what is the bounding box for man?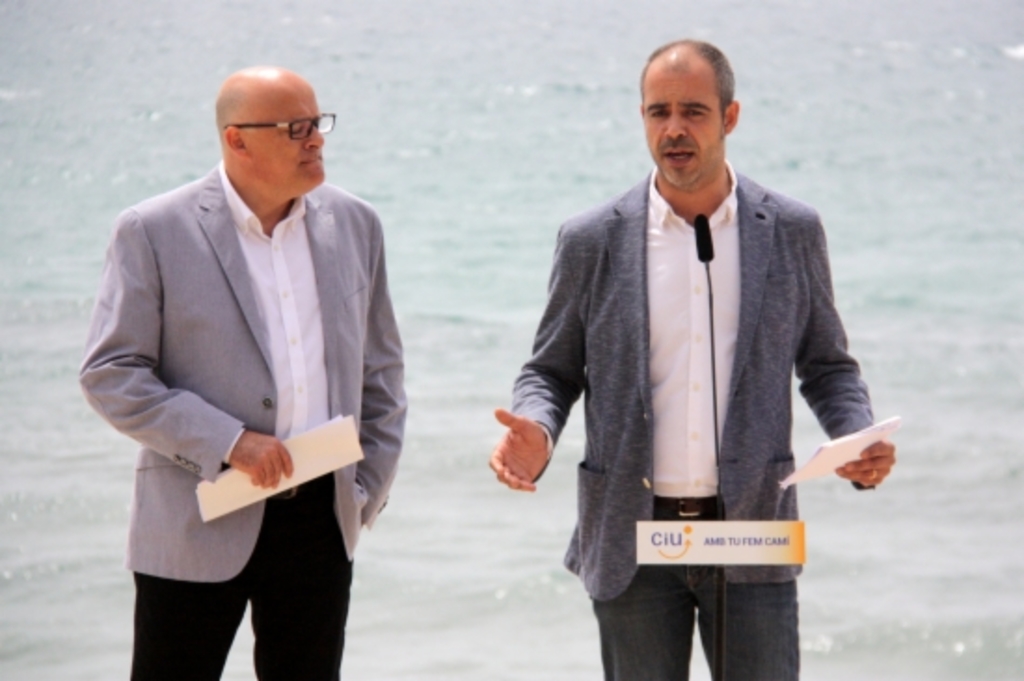
<bbox>488, 43, 888, 679</bbox>.
